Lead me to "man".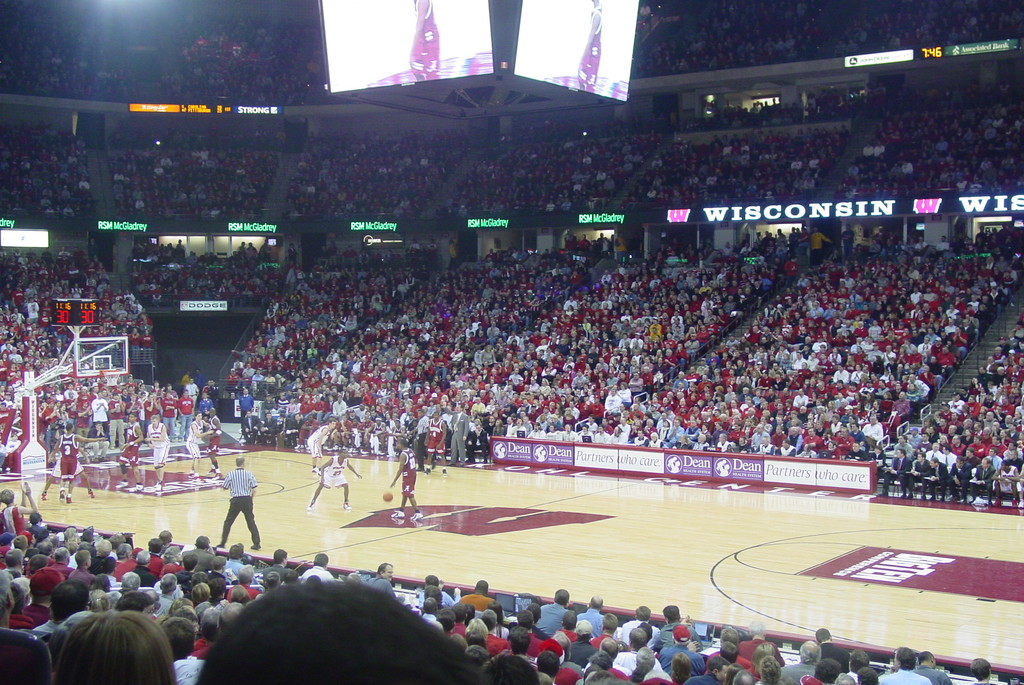
Lead to (447,400,471,465).
